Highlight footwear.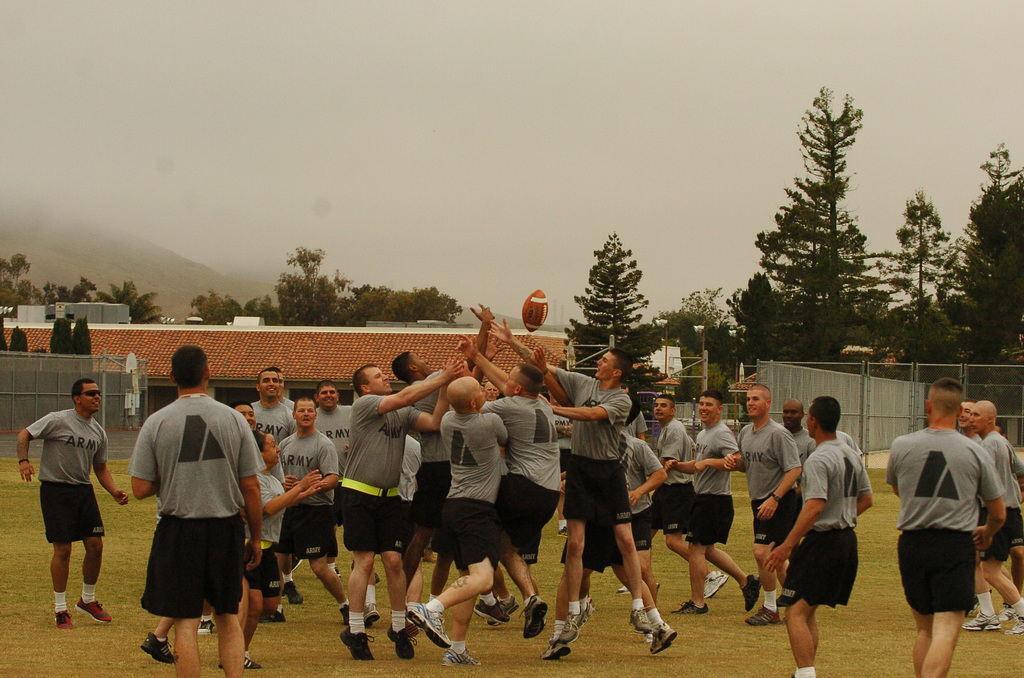
Highlighted region: select_region(366, 603, 380, 628).
